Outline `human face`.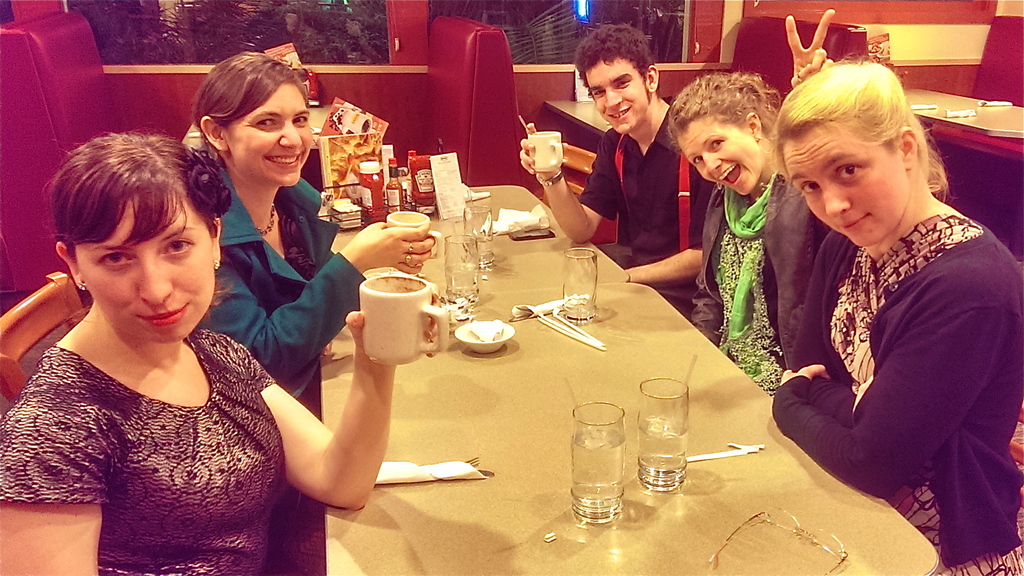
Outline: <region>223, 81, 315, 183</region>.
